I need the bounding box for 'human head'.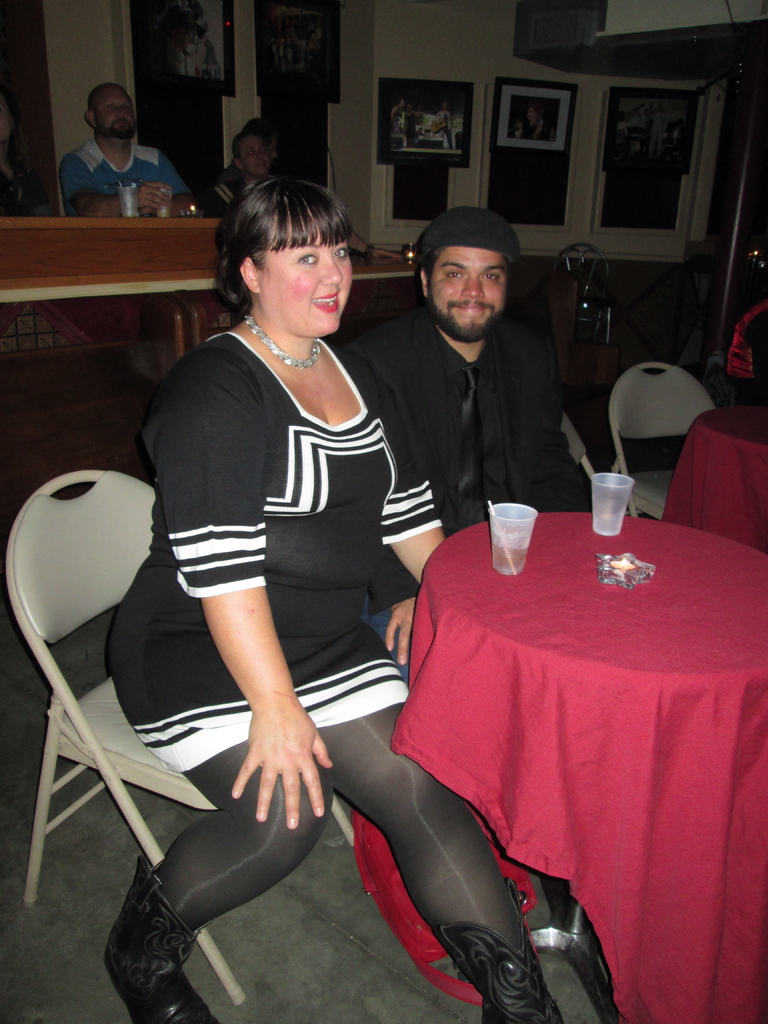
Here it is: detection(228, 113, 288, 188).
